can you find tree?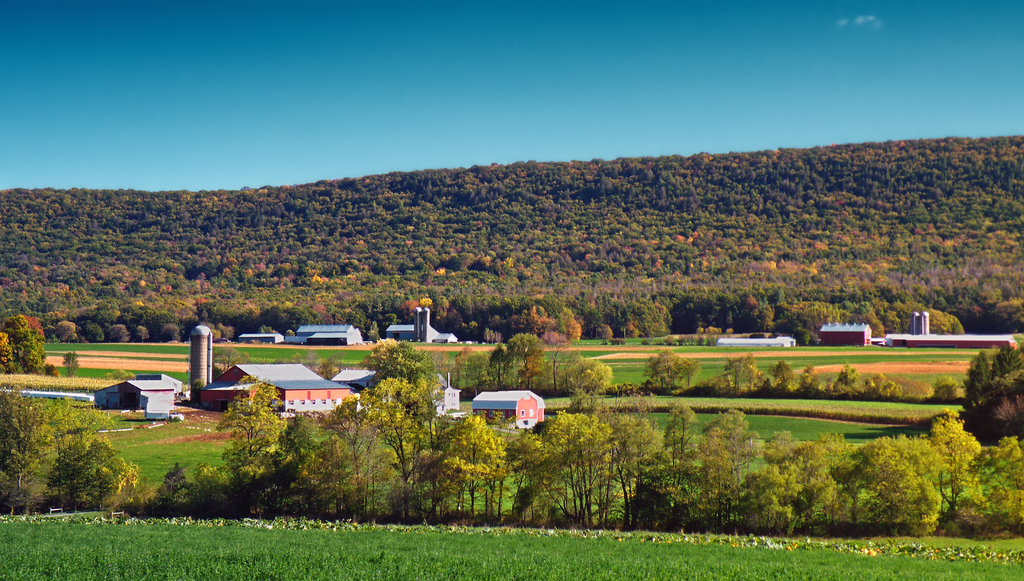
Yes, bounding box: [808, 428, 866, 537].
